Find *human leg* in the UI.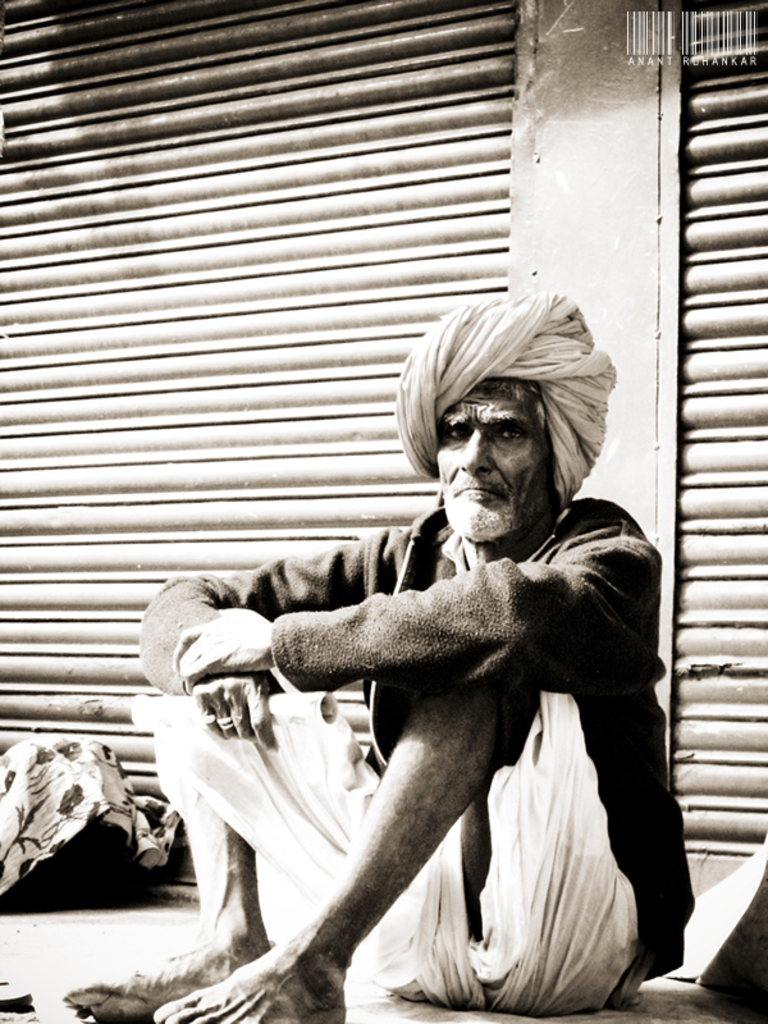
UI element at {"x1": 81, "y1": 726, "x2": 271, "y2": 1023}.
